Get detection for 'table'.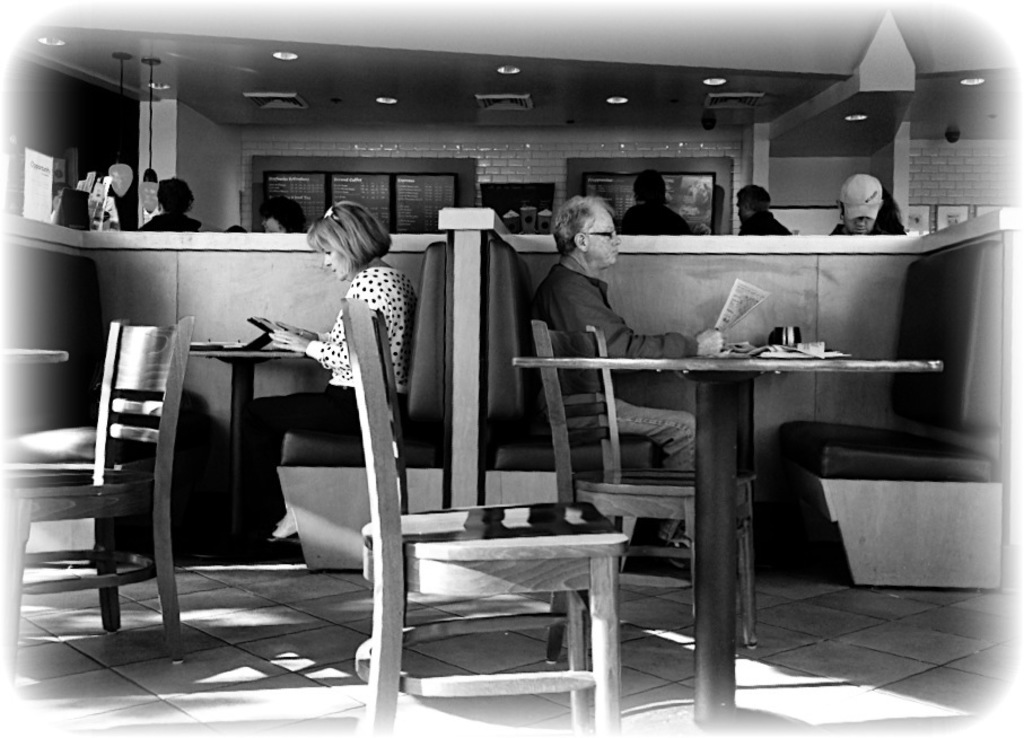
Detection: (187,348,310,561).
